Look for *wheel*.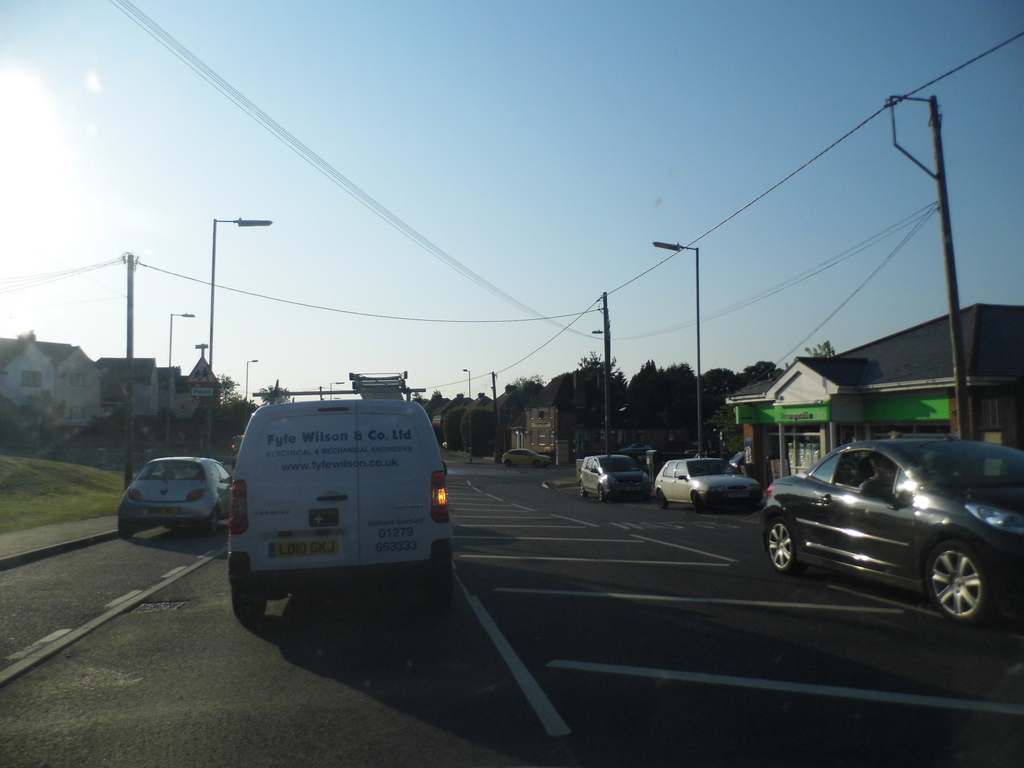
Found: {"x1": 692, "y1": 490, "x2": 703, "y2": 515}.
